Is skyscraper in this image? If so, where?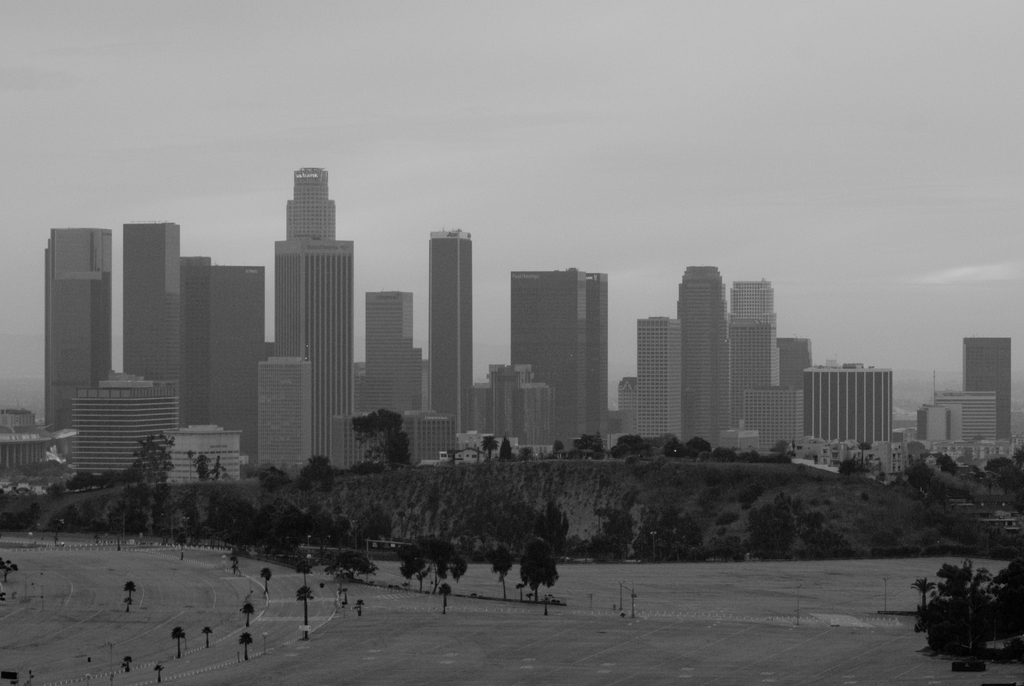
Yes, at select_region(426, 228, 481, 432).
